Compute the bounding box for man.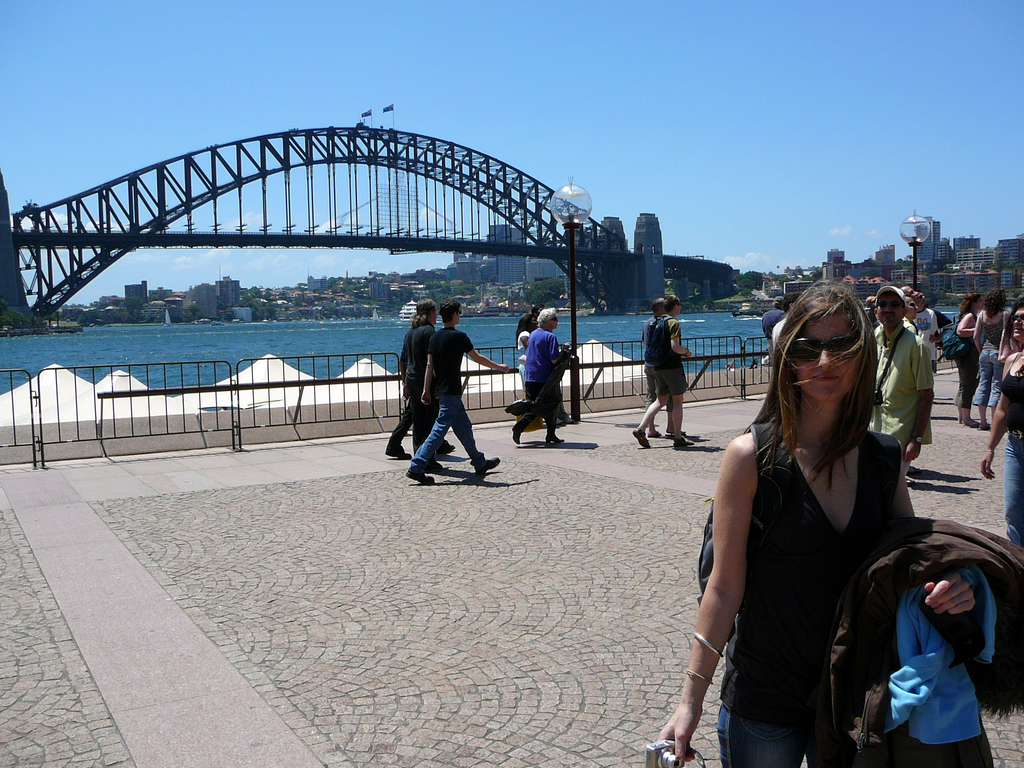
530 305 543 319.
